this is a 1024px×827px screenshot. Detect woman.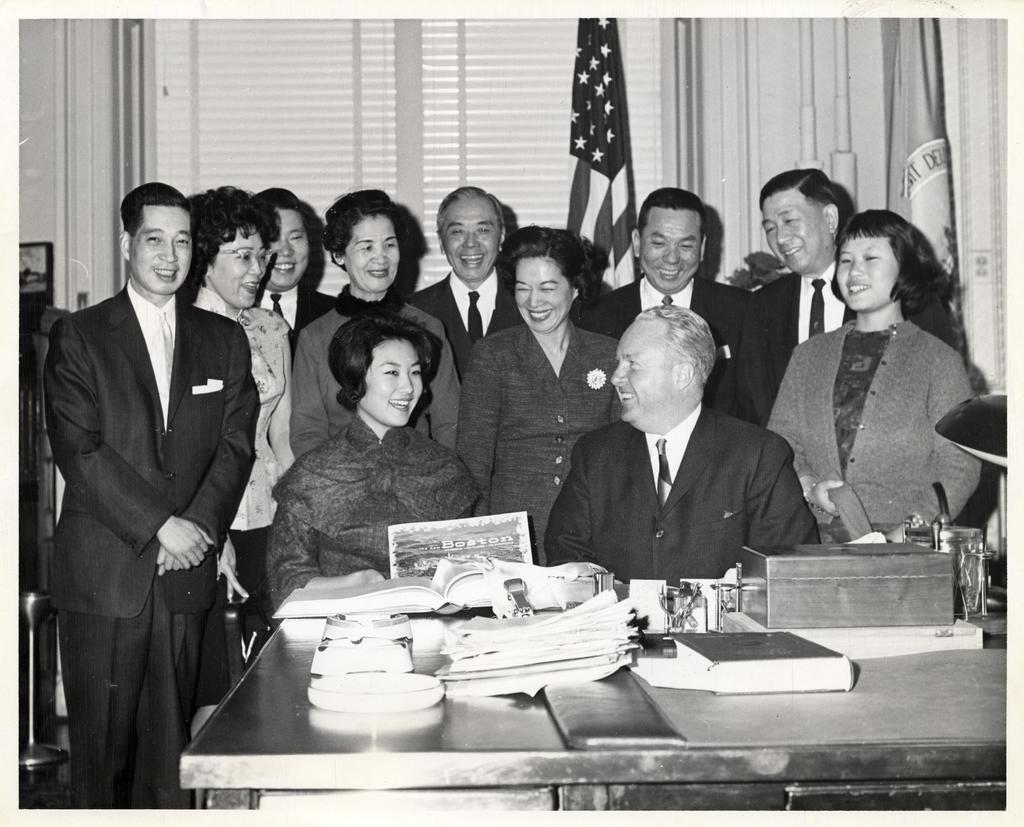
detection(765, 205, 983, 535).
